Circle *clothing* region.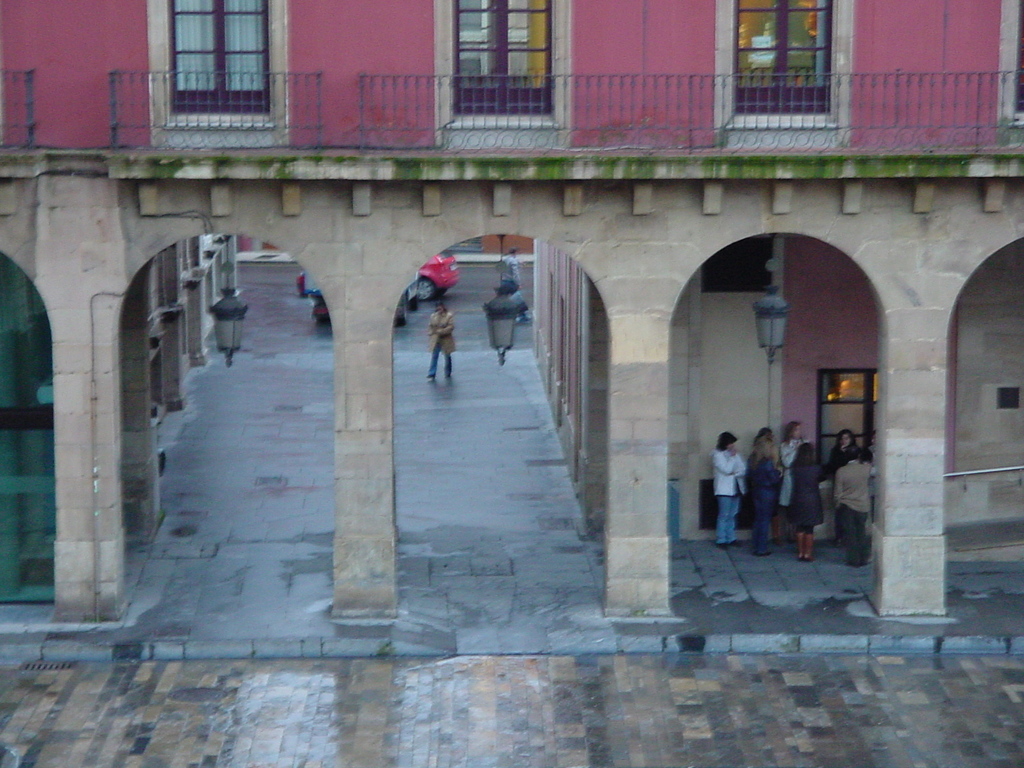
Region: detection(710, 448, 747, 542).
